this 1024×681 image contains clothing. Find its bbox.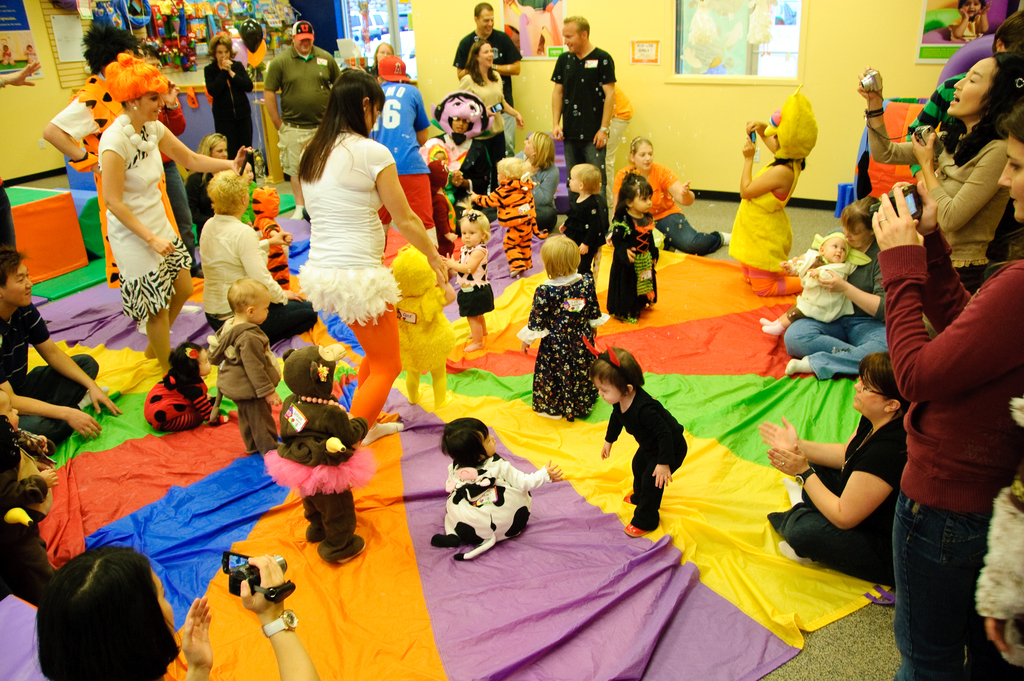
box=[440, 446, 563, 571].
